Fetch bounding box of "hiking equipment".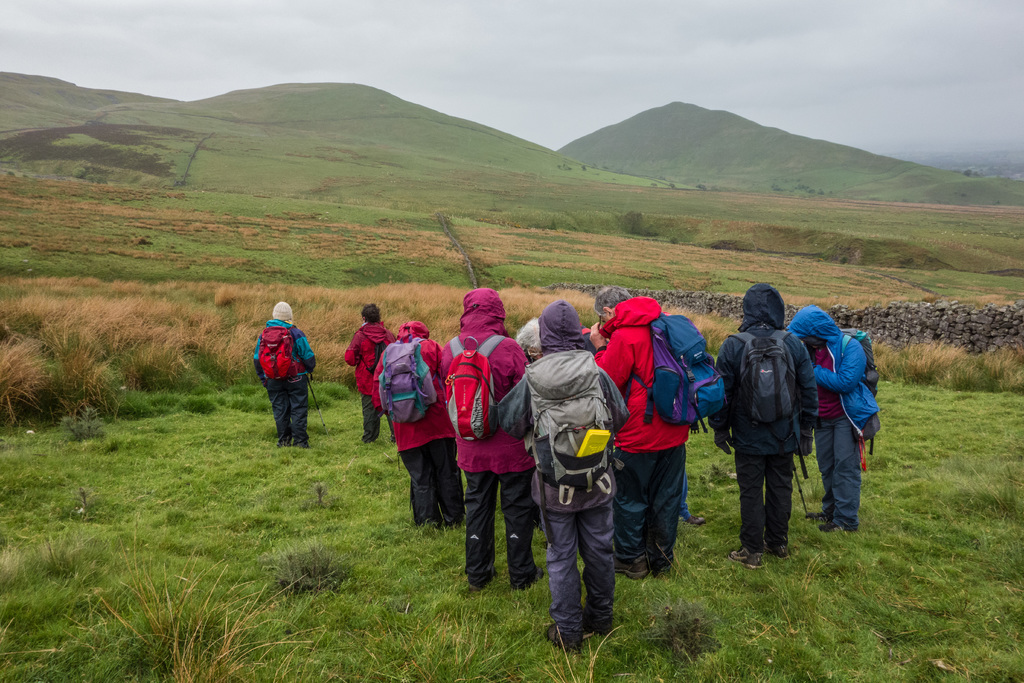
Bbox: bbox(790, 460, 812, 520).
